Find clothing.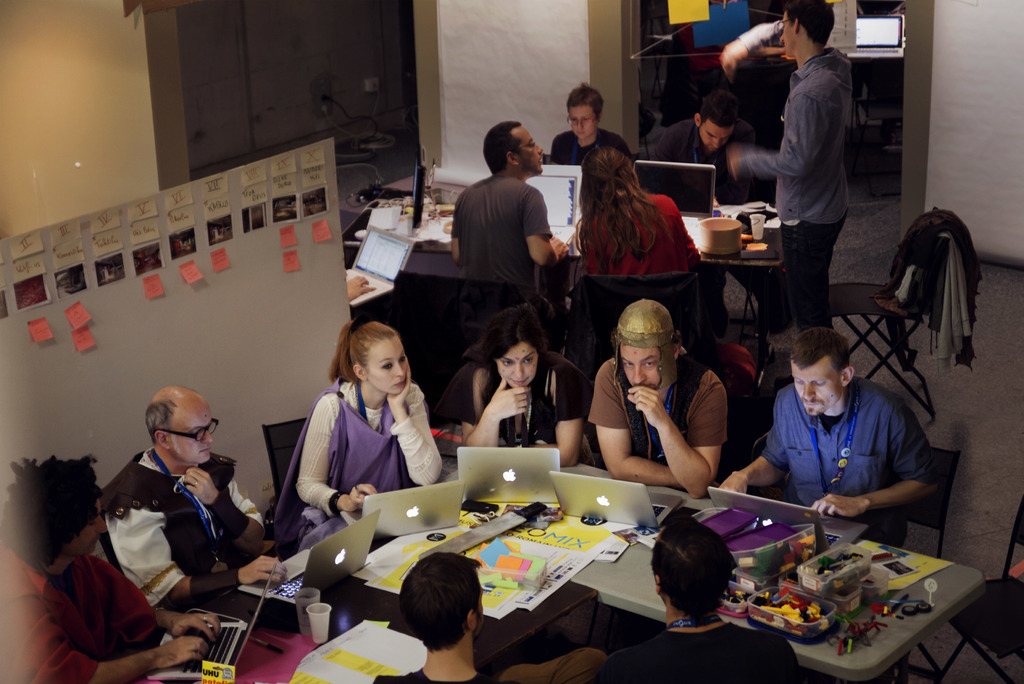
[x1=368, y1=647, x2=605, y2=683].
